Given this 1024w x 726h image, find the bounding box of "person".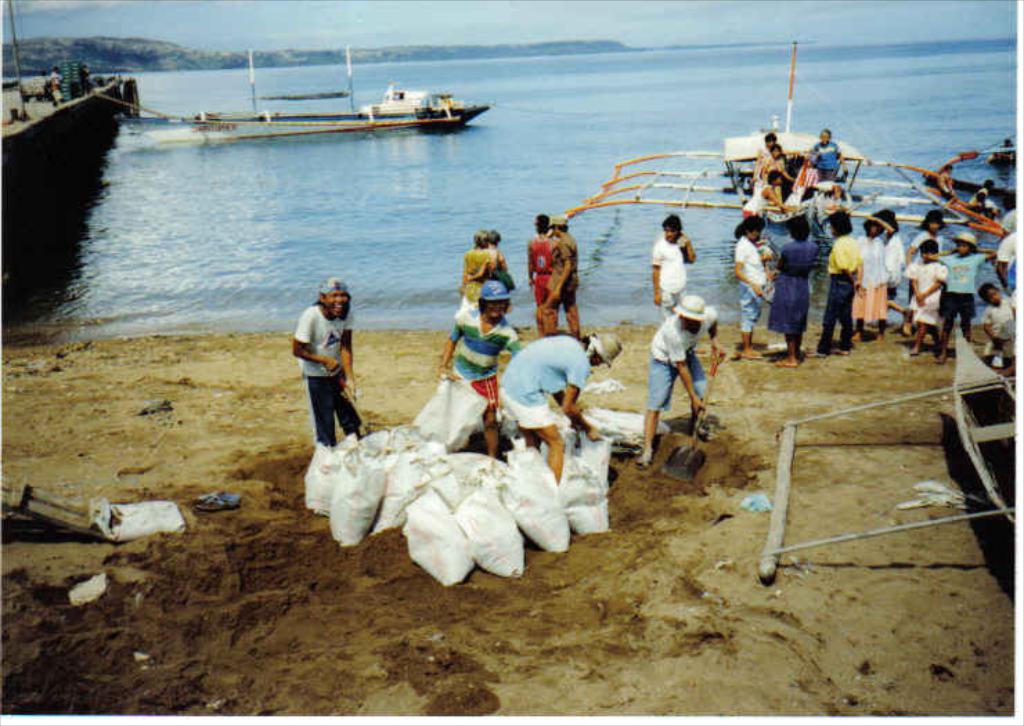
[x1=728, y1=213, x2=778, y2=358].
